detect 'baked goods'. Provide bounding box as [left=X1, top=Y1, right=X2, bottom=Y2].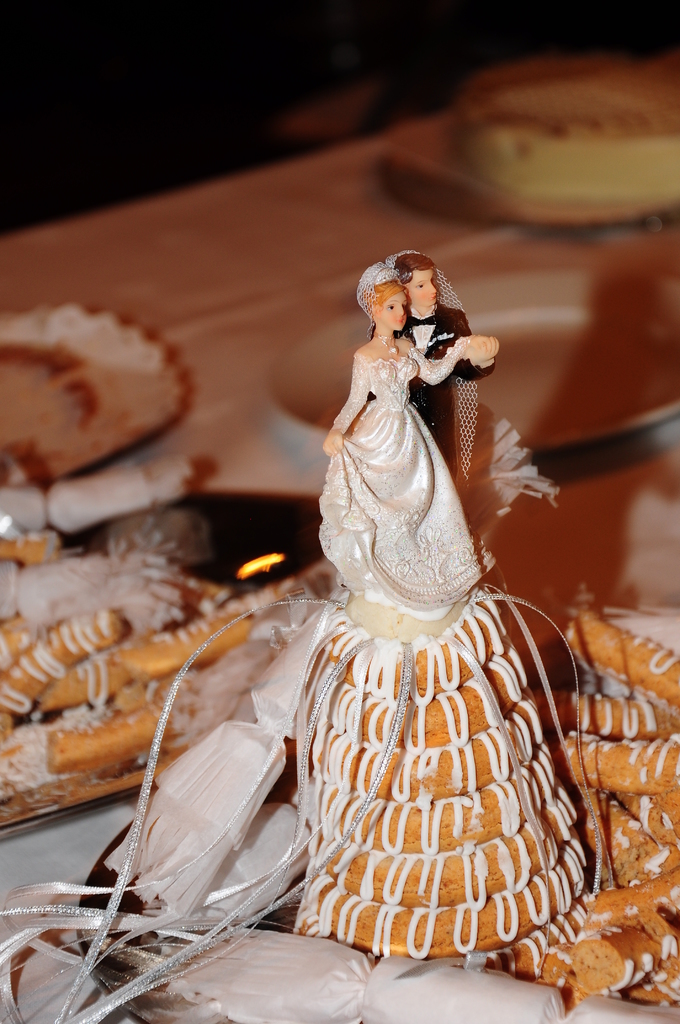
[left=295, top=589, right=595, bottom=963].
